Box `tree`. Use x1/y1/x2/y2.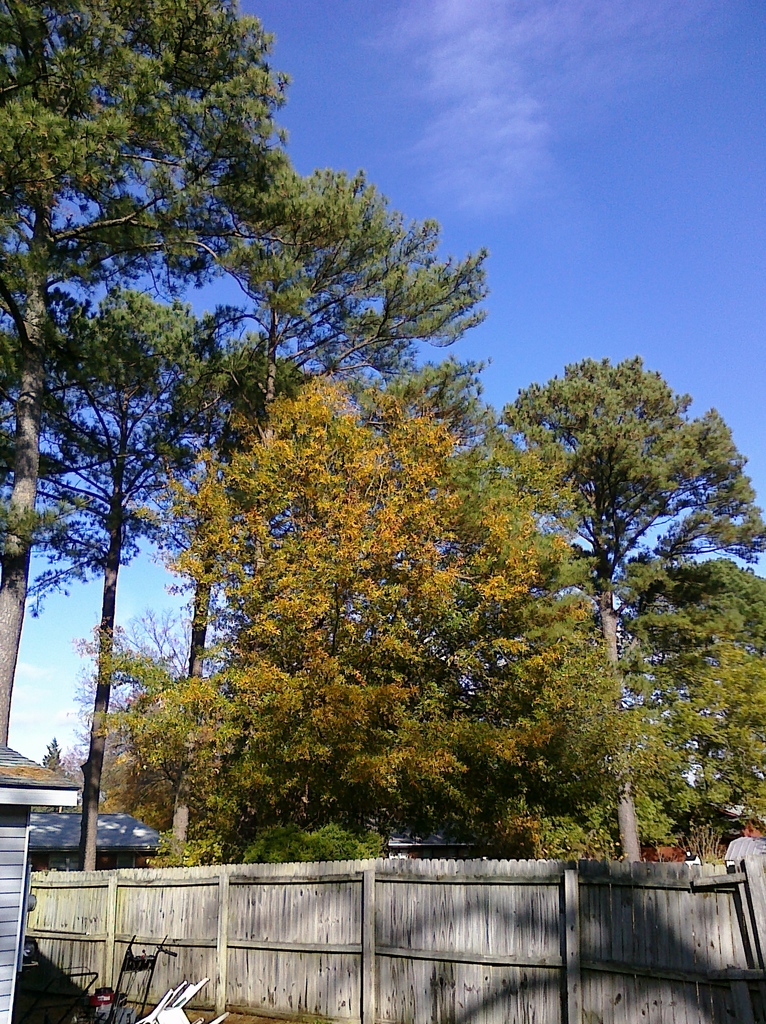
85/595/480/819.
